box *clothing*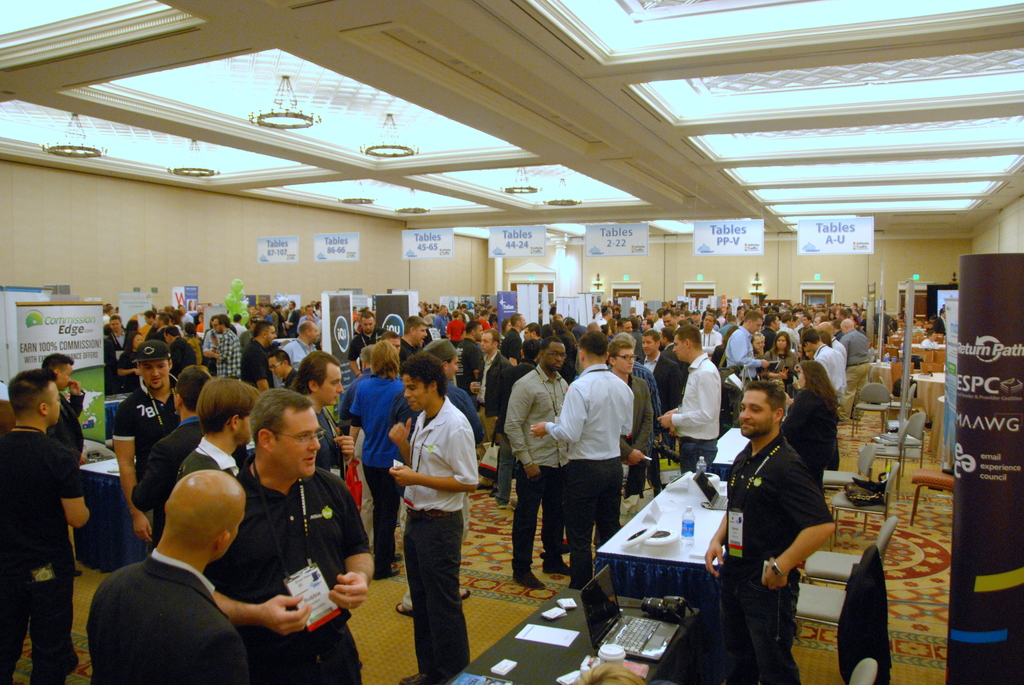
(209,455,369,684)
